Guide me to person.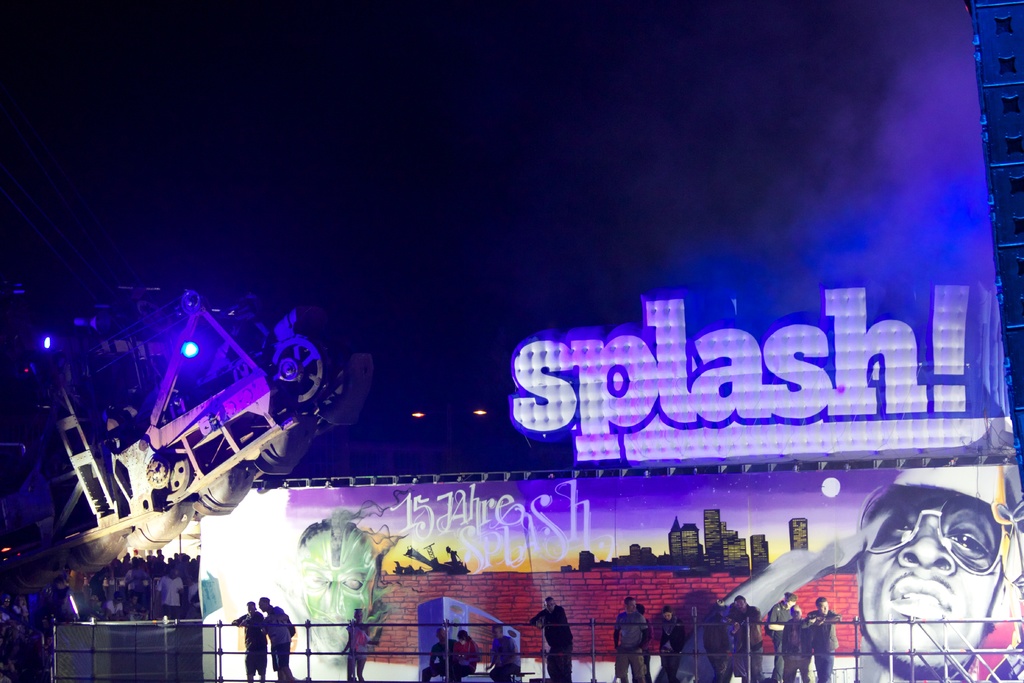
Guidance: left=454, top=629, right=481, bottom=680.
